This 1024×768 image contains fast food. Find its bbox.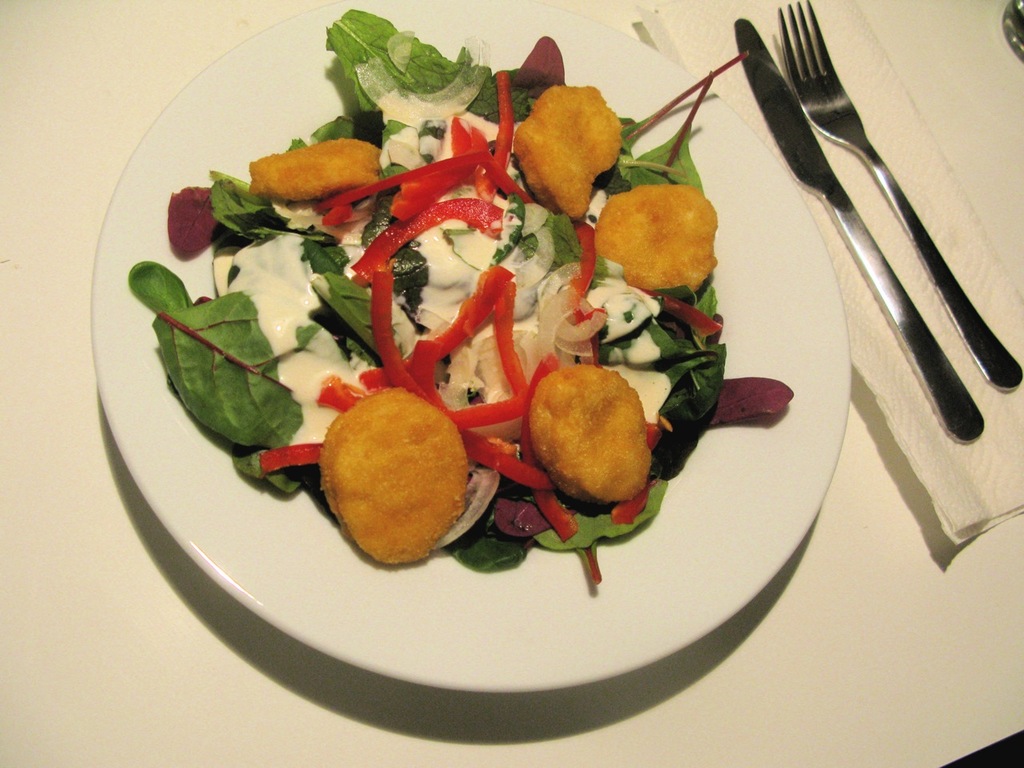
597, 178, 718, 290.
